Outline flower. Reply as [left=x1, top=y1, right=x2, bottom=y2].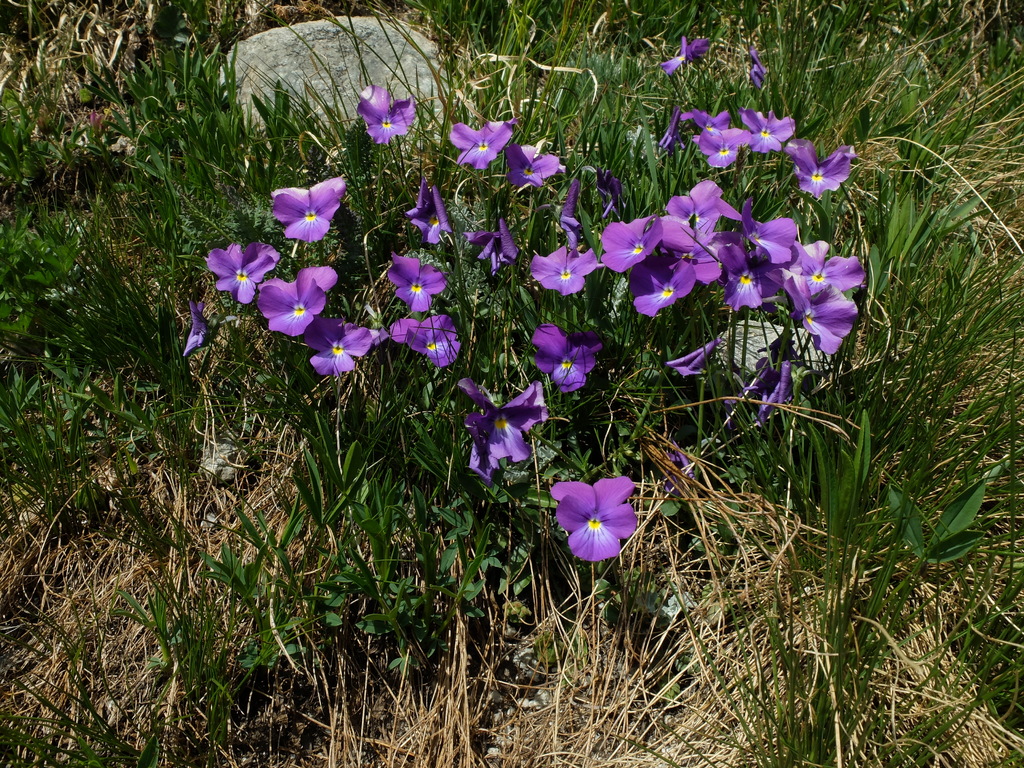
[left=260, top=268, right=333, bottom=336].
